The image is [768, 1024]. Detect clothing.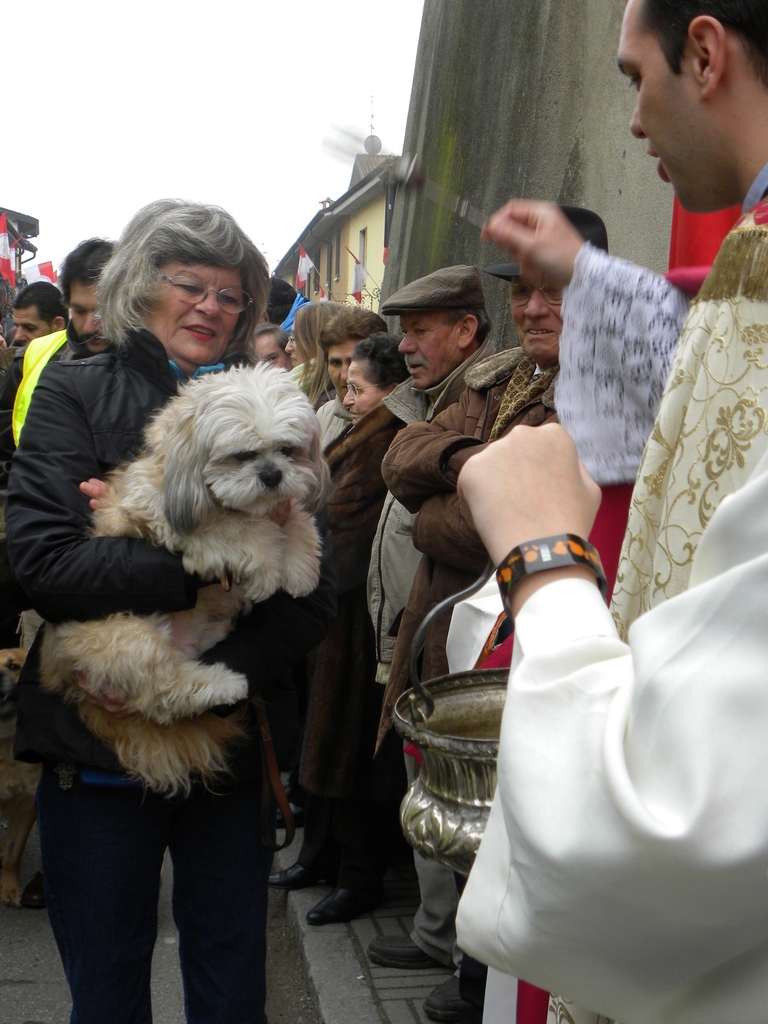
Detection: [456, 448, 754, 1019].
